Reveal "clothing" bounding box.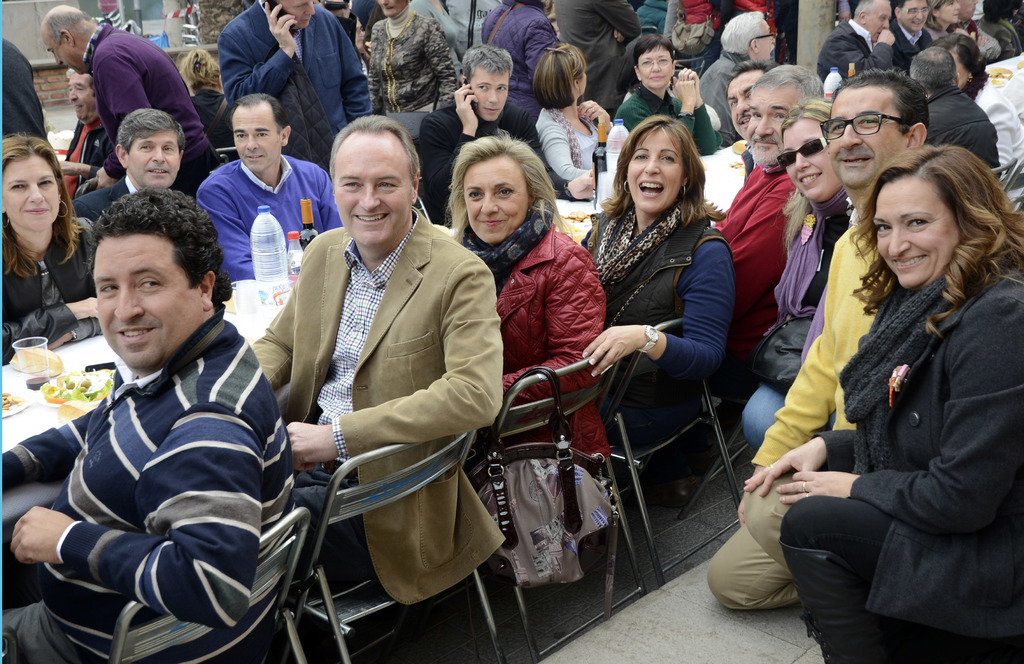
Revealed: [x1=81, y1=174, x2=162, y2=220].
